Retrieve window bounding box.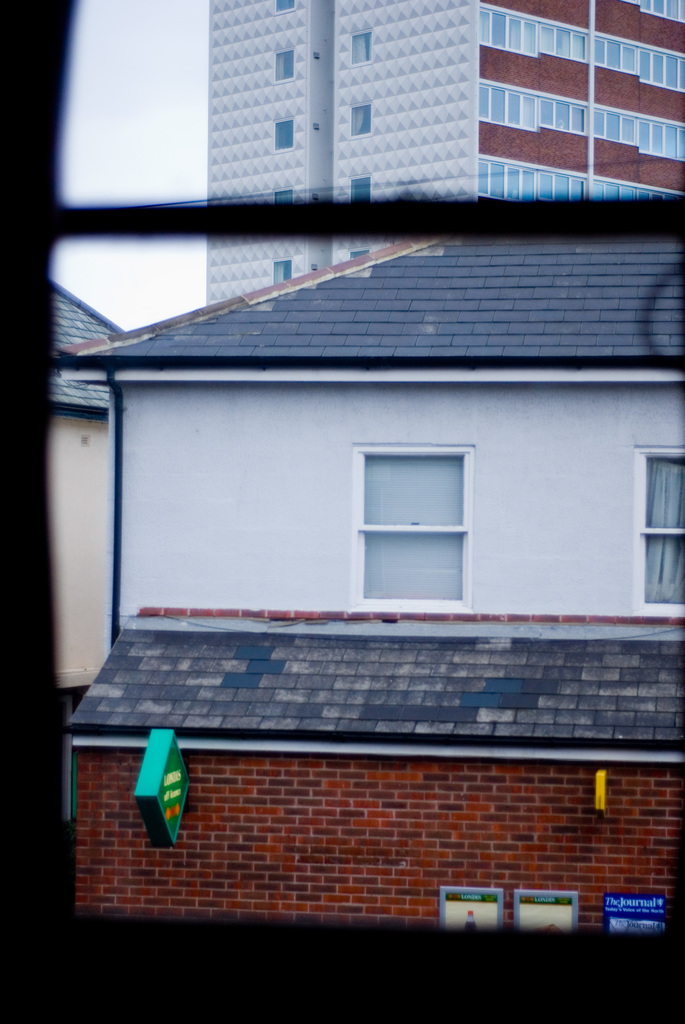
Bounding box: pyautogui.locateOnScreen(365, 435, 486, 602).
